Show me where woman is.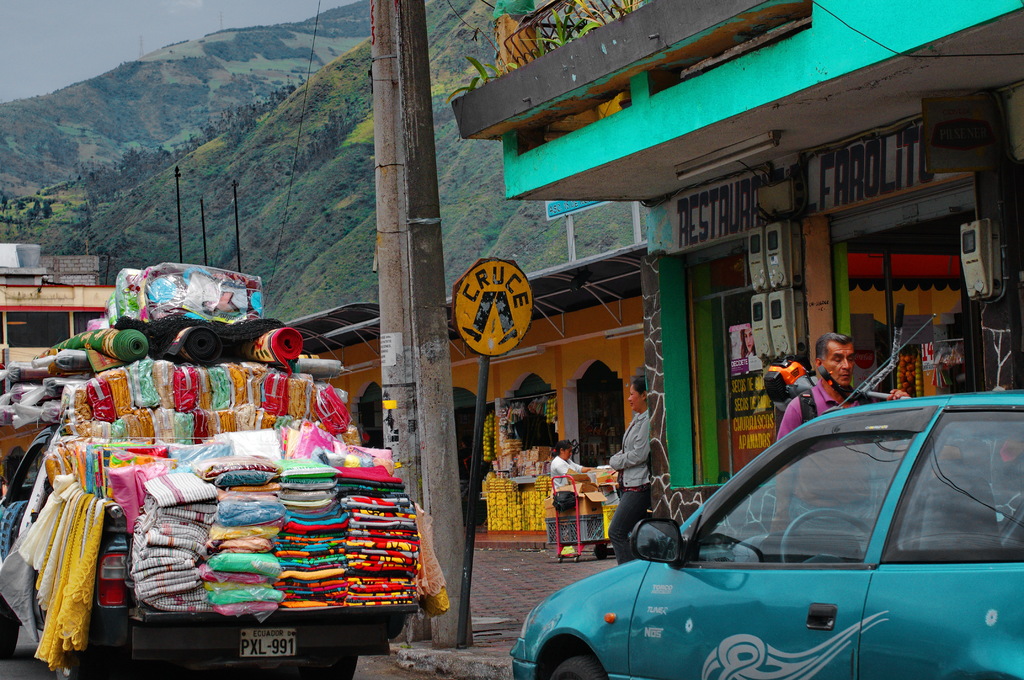
woman is at (547,440,600,495).
